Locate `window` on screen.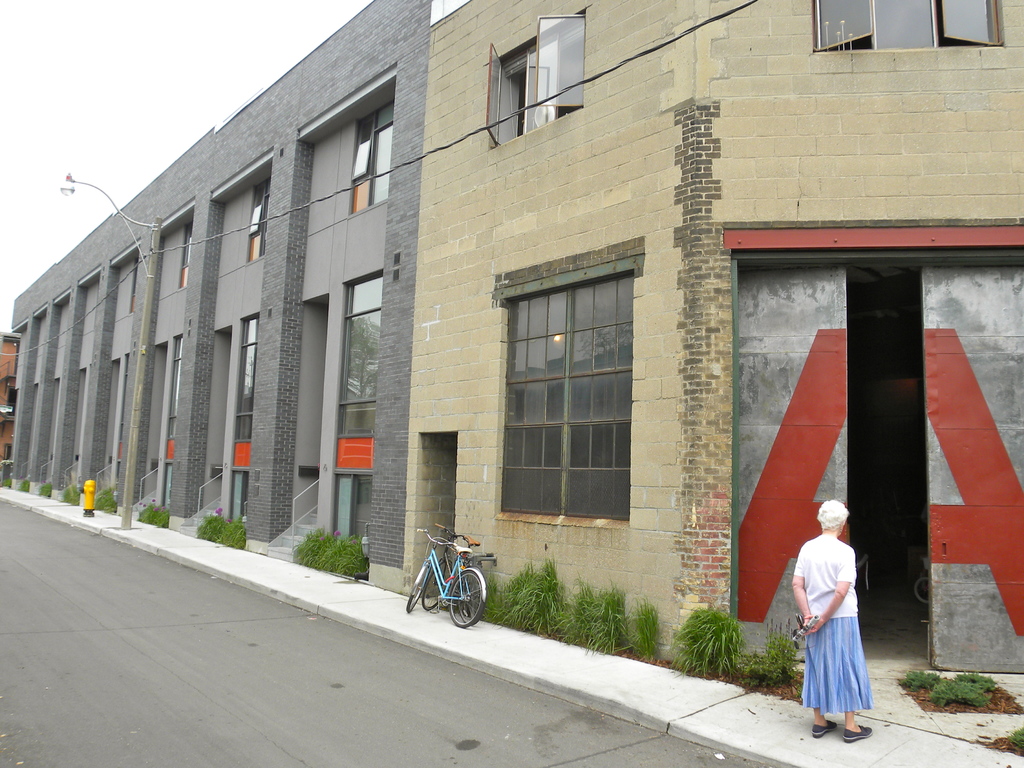
On screen at {"left": 164, "top": 332, "right": 183, "bottom": 441}.
